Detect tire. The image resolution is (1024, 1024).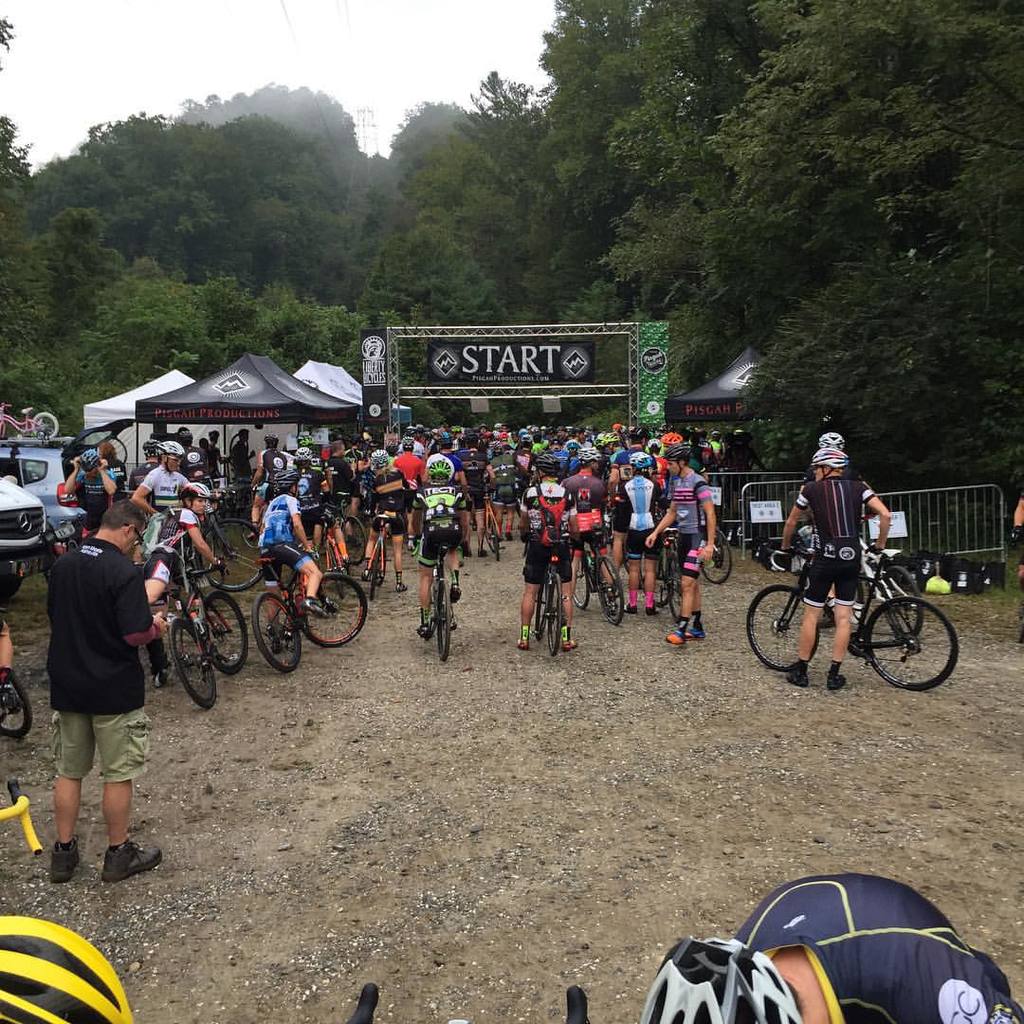
{"left": 204, "top": 586, "right": 248, "bottom": 673}.
